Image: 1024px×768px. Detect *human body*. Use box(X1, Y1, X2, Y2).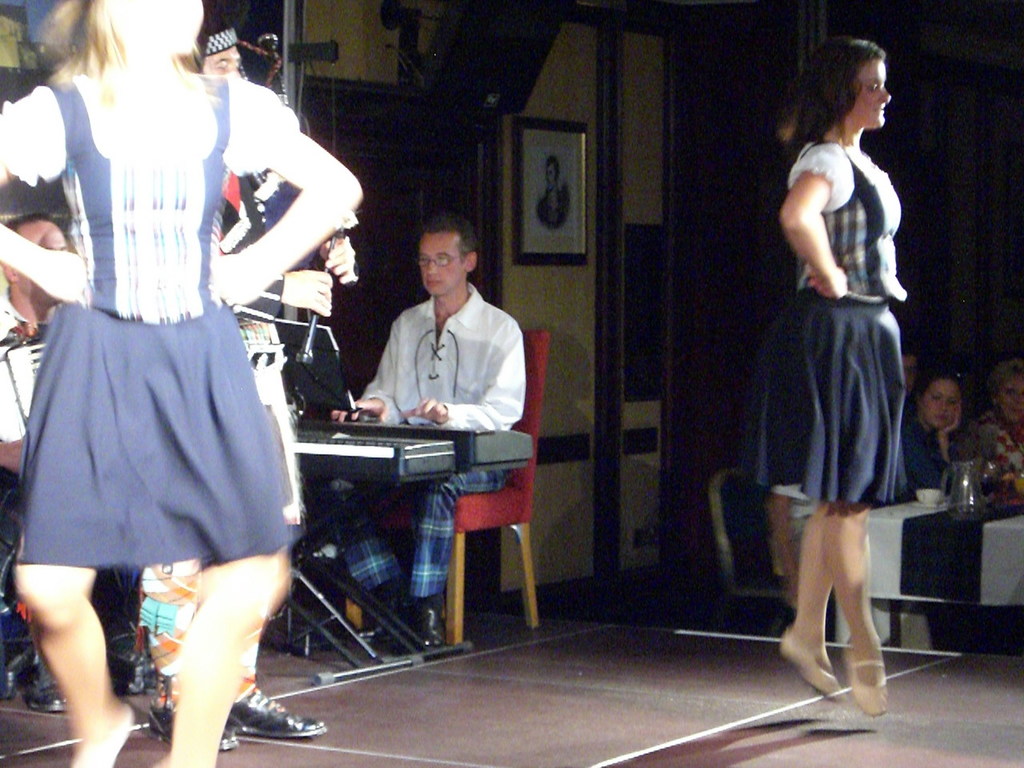
box(327, 206, 534, 642).
